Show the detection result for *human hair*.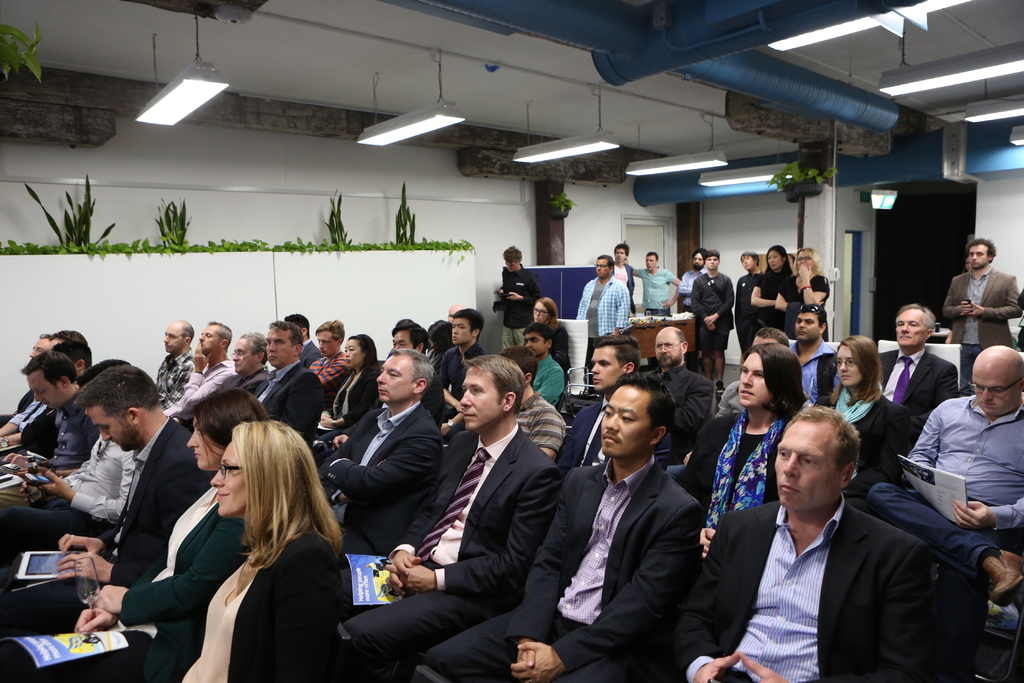
rect(893, 303, 937, 336).
